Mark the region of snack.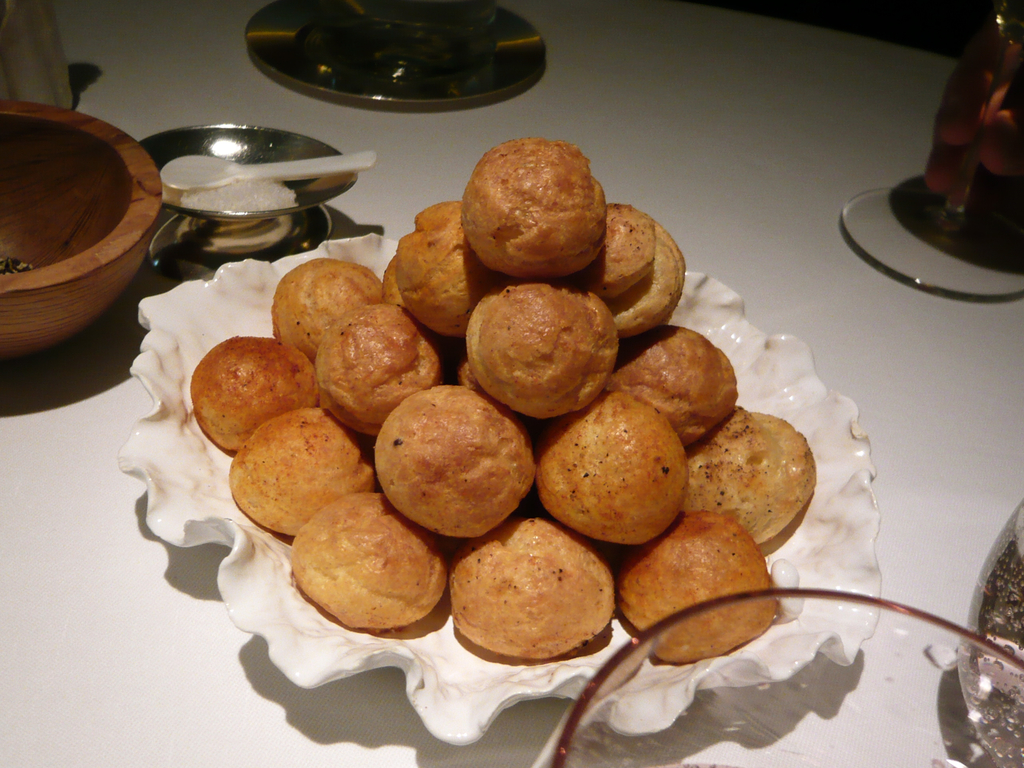
Region: 611/511/783/659.
